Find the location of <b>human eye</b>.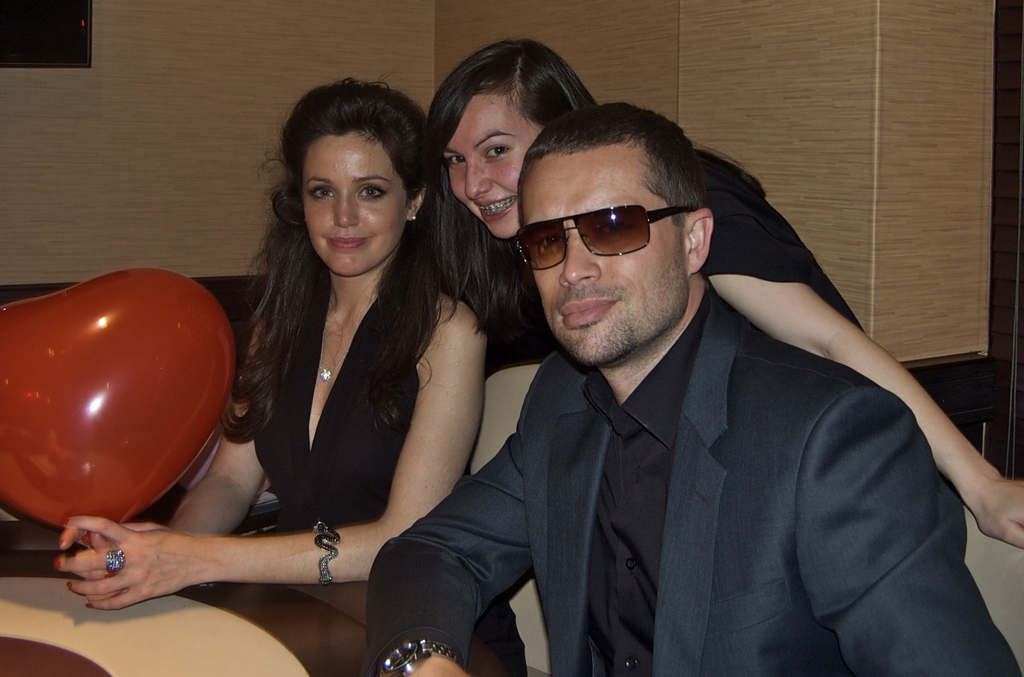
Location: crop(597, 218, 634, 236).
